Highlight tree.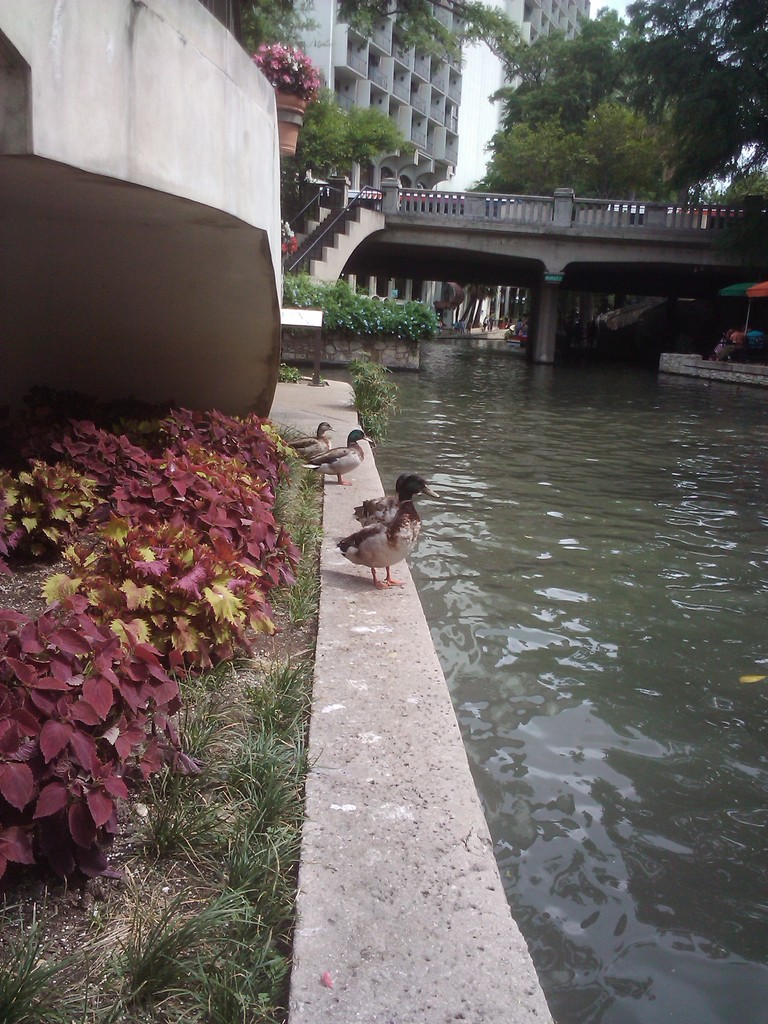
Highlighted region: (left=336, top=0, right=536, bottom=77).
